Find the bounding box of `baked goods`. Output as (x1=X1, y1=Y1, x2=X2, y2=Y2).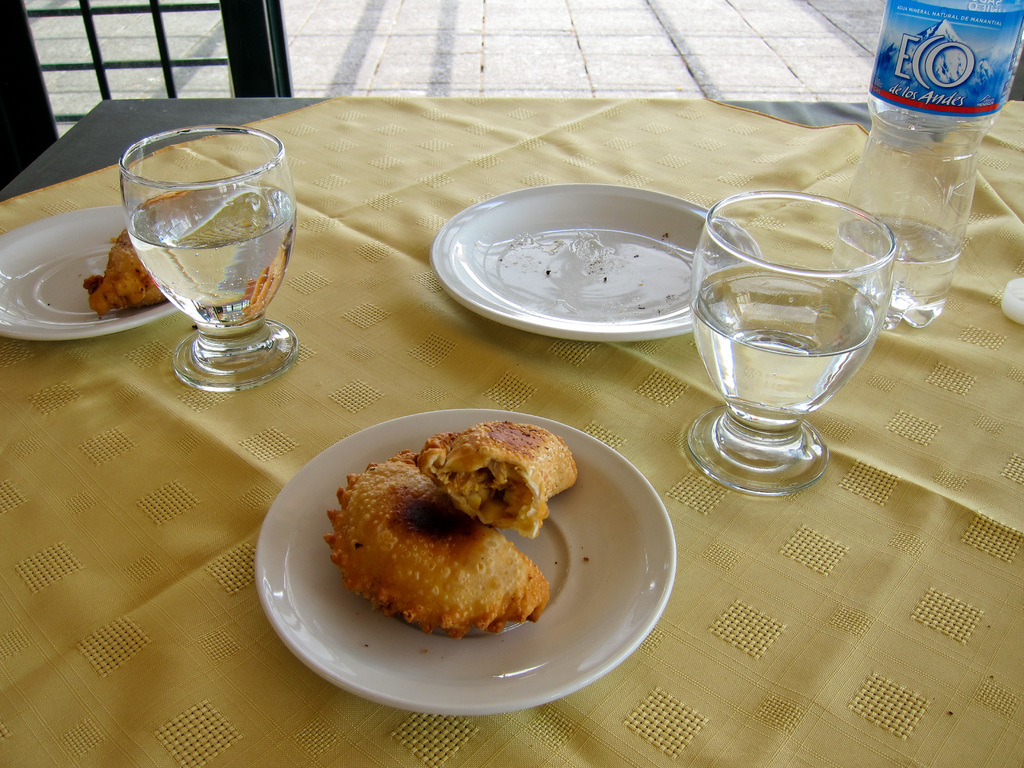
(x1=79, y1=180, x2=212, y2=316).
